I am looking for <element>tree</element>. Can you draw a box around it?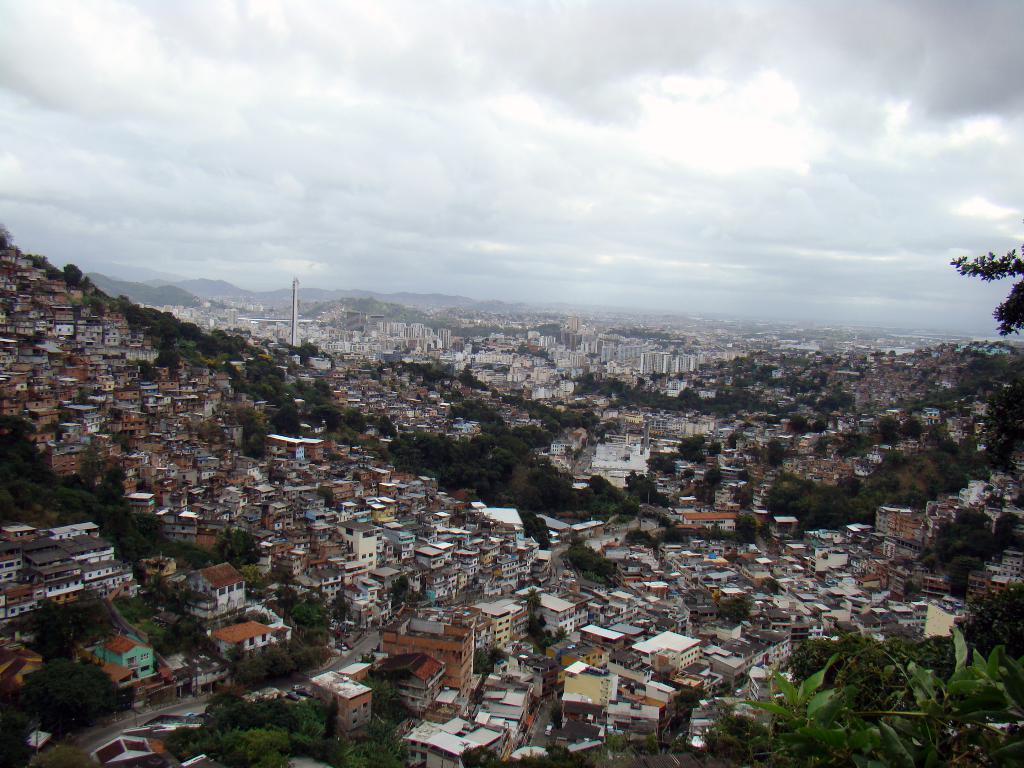
Sure, the bounding box is bbox=[712, 442, 724, 456].
